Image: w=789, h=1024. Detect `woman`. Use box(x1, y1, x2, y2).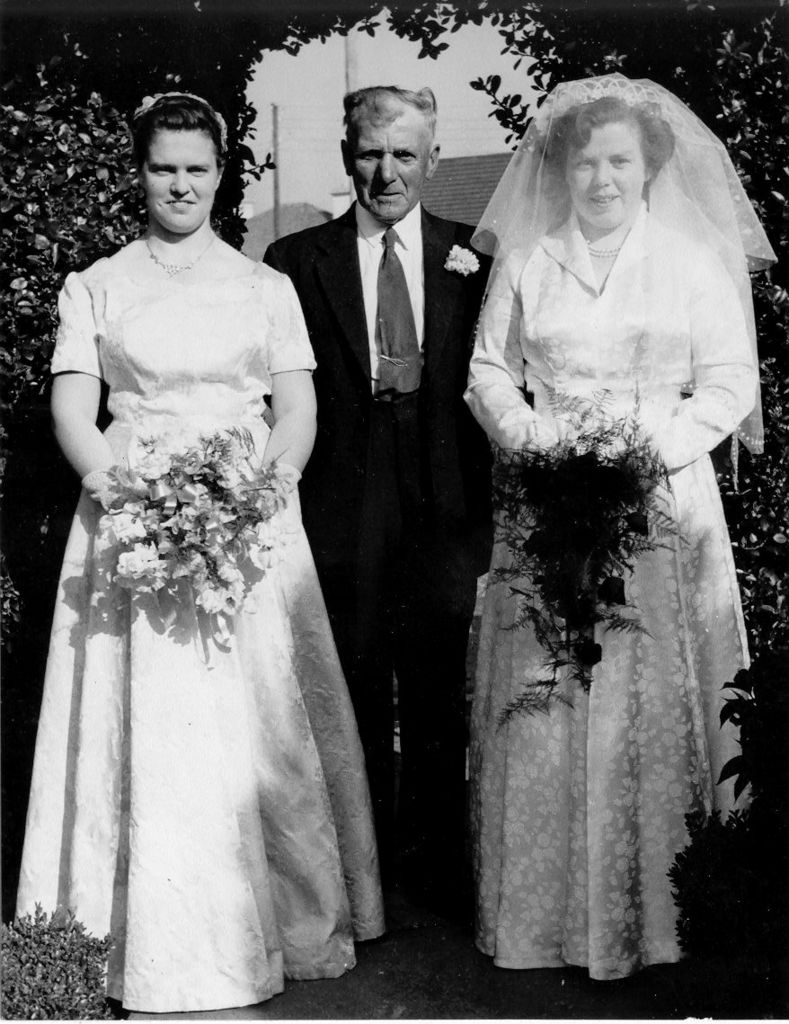
box(7, 108, 408, 1010).
